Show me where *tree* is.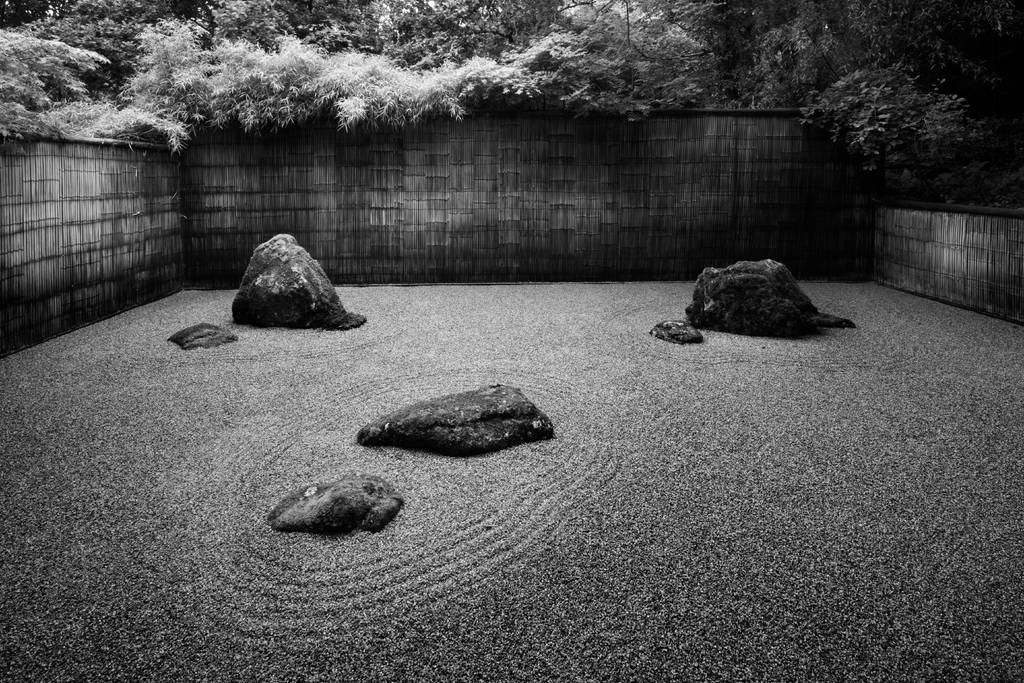
*tree* is at {"x1": 924, "y1": 0, "x2": 1023, "y2": 90}.
